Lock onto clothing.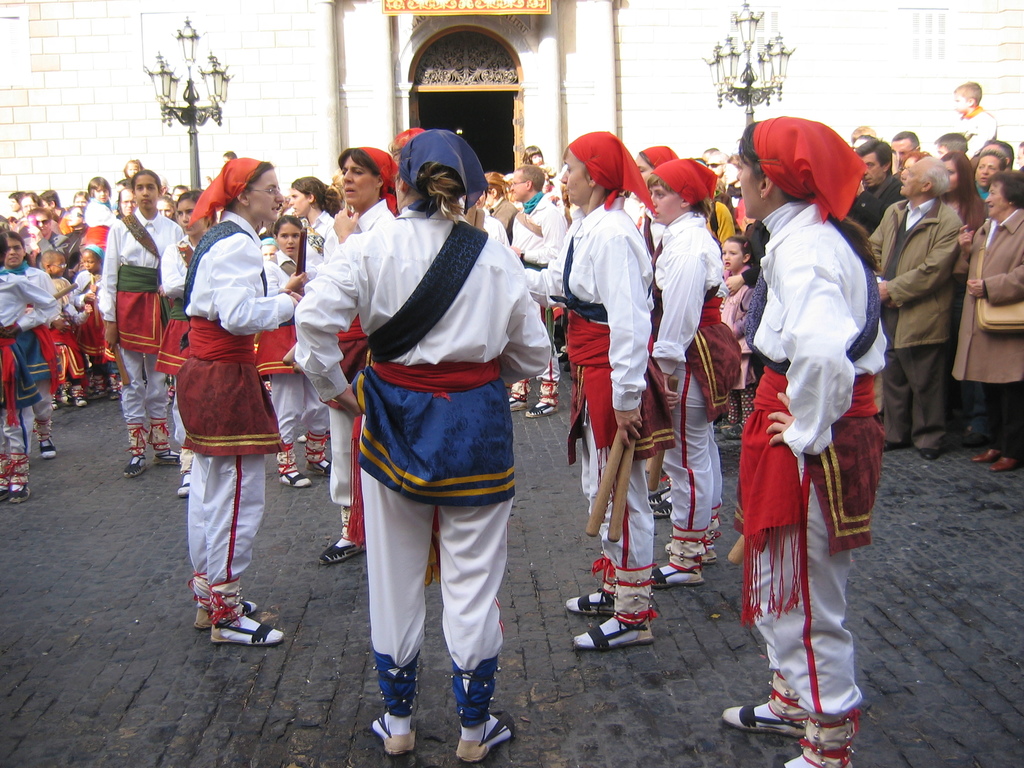
Locked: pyautogui.locateOnScreen(874, 197, 963, 450).
